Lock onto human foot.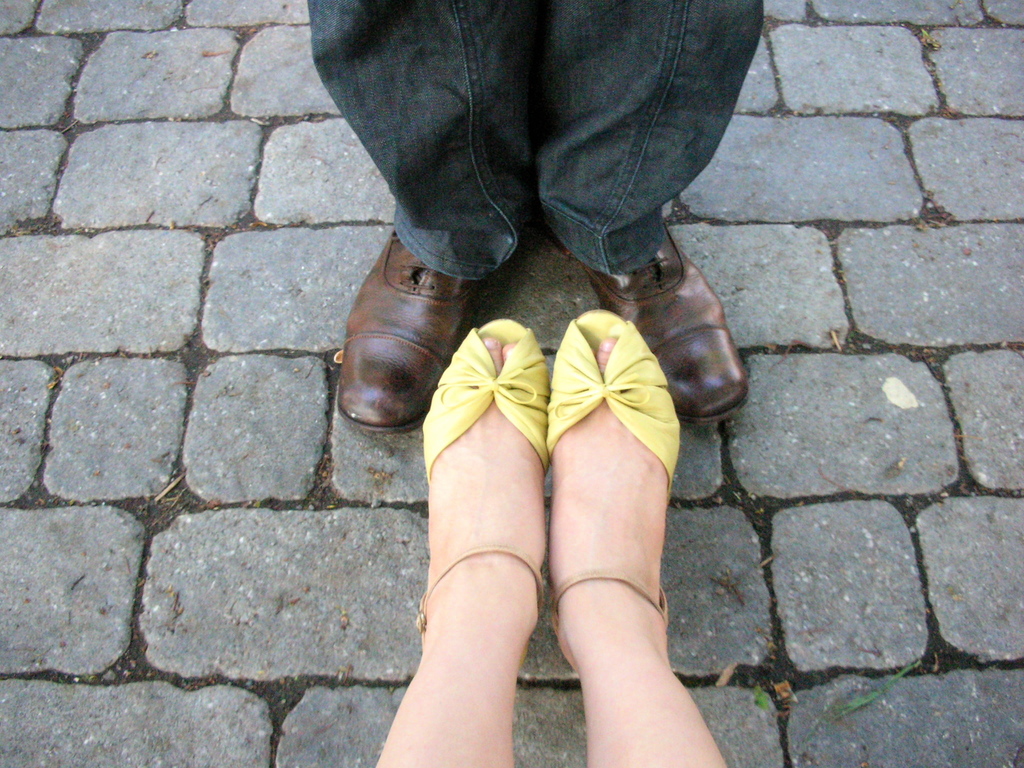
Locked: <bbox>424, 330, 569, 634</bbox>.
